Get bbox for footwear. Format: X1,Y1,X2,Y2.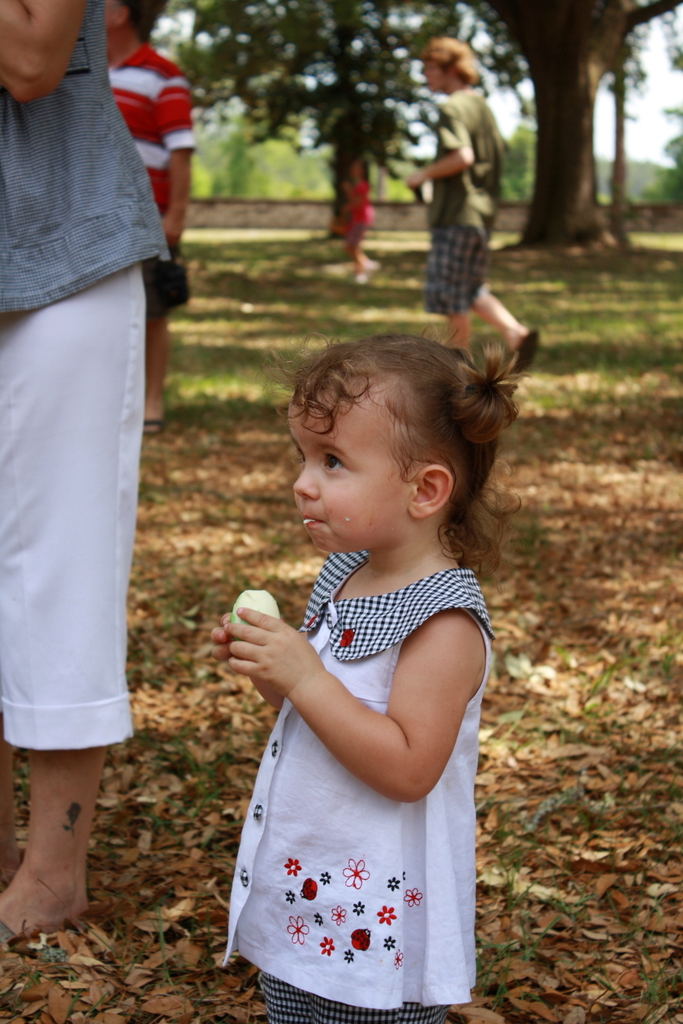
366,259,383,267.
